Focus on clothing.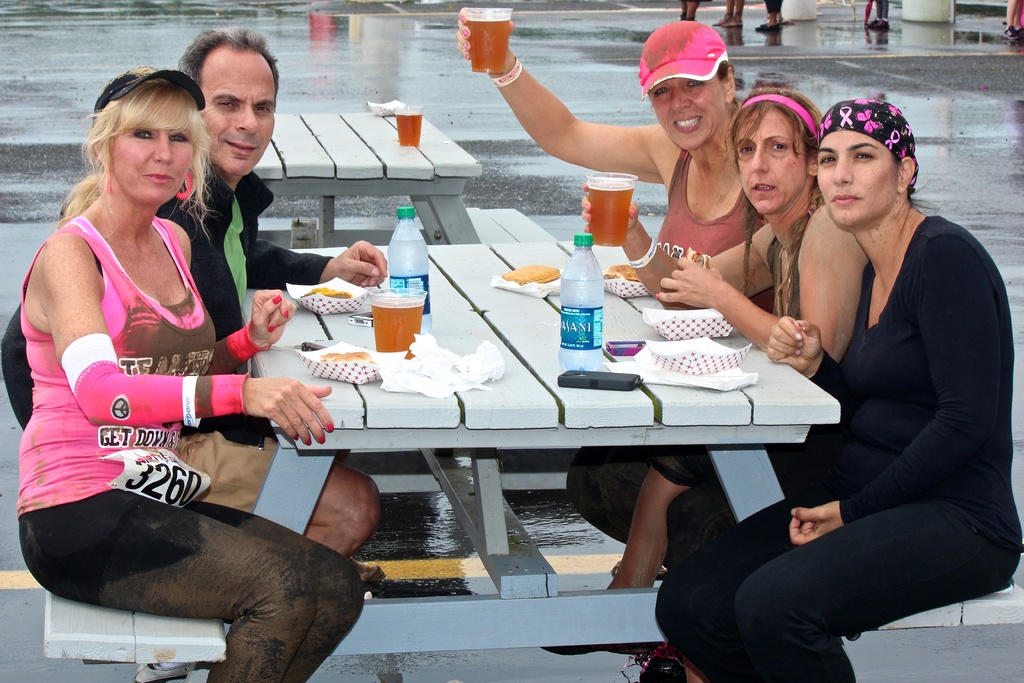
Focused at [x1=643, y1=218, x2=1023, y2=678].
